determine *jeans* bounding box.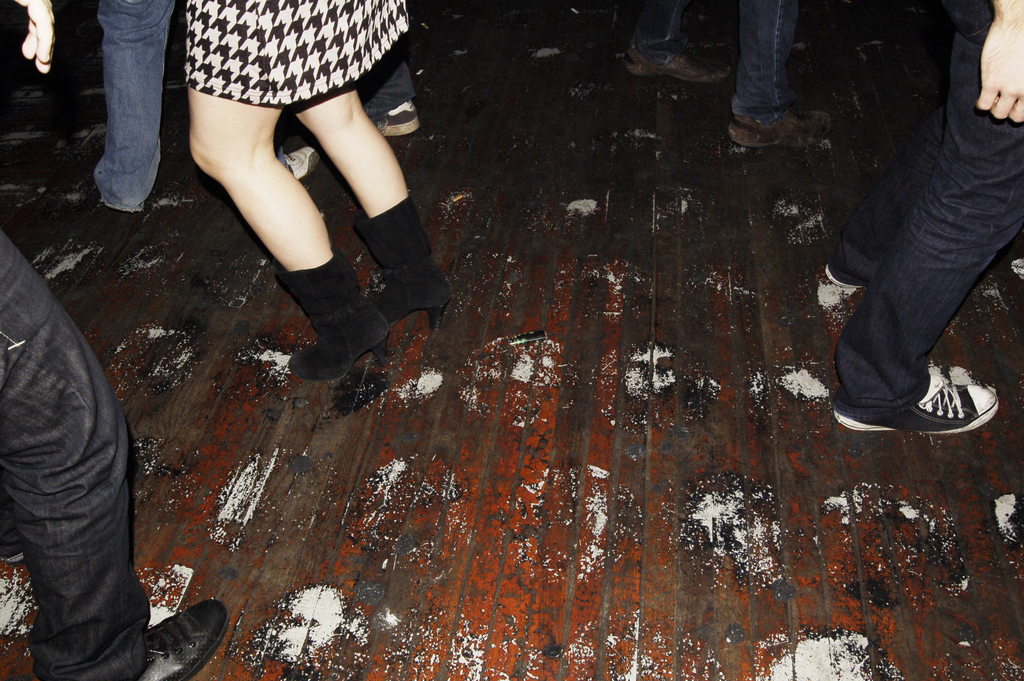
Determined: <region>833, 0, 1023, 414</region>.
